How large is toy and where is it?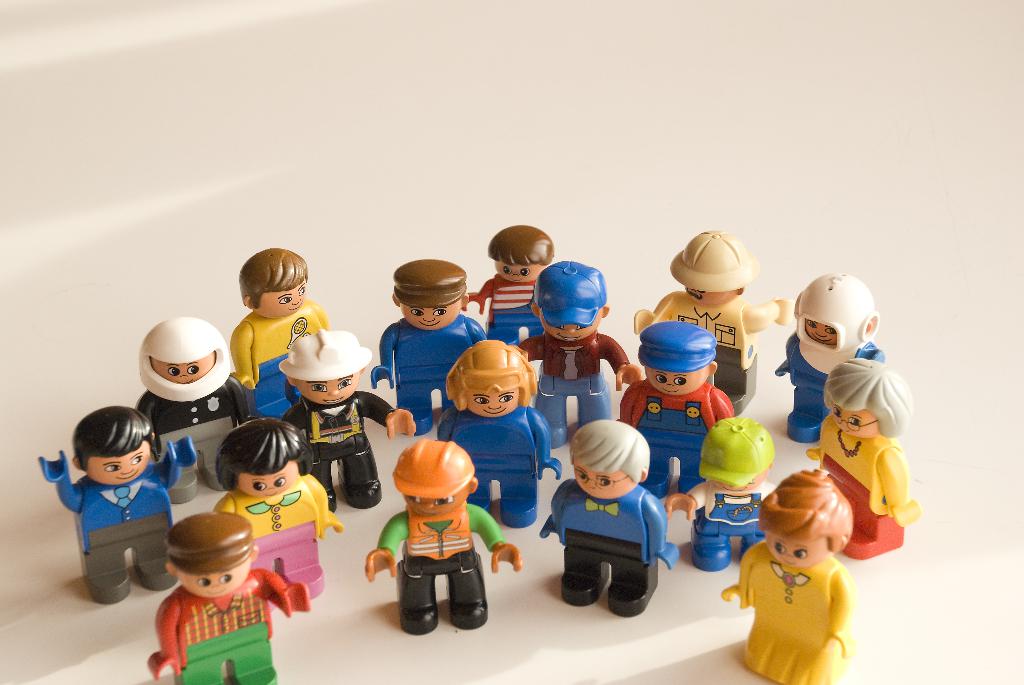
Bounding box: x1=212, y1=418, x2=346, y2=596.
